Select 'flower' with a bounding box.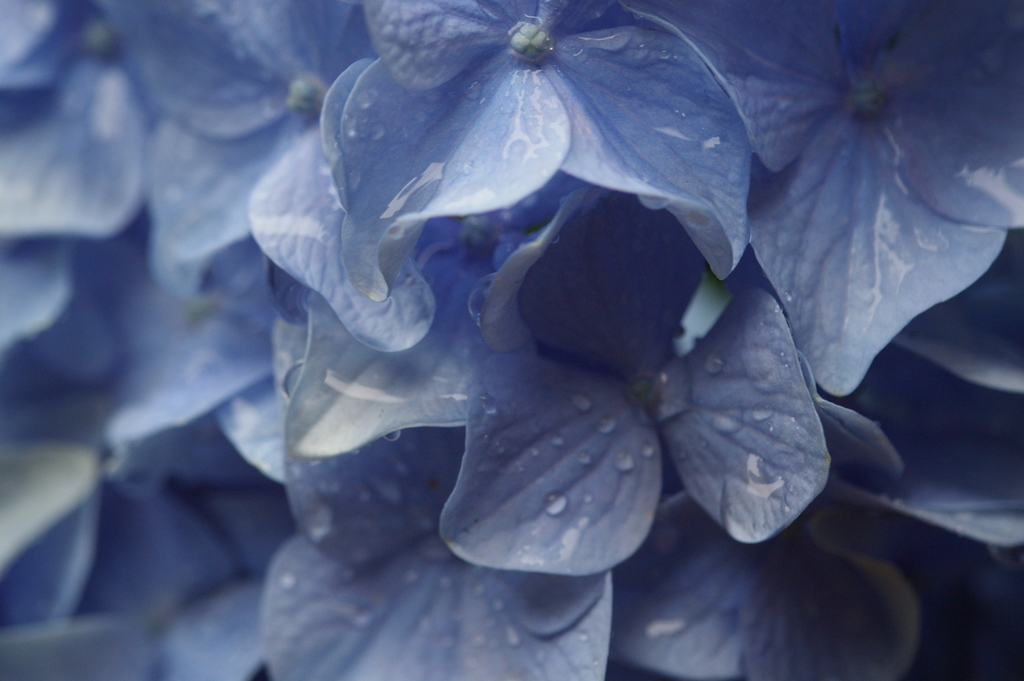
pyautogui.locateOnScreen(302, 0, 782, 266).
